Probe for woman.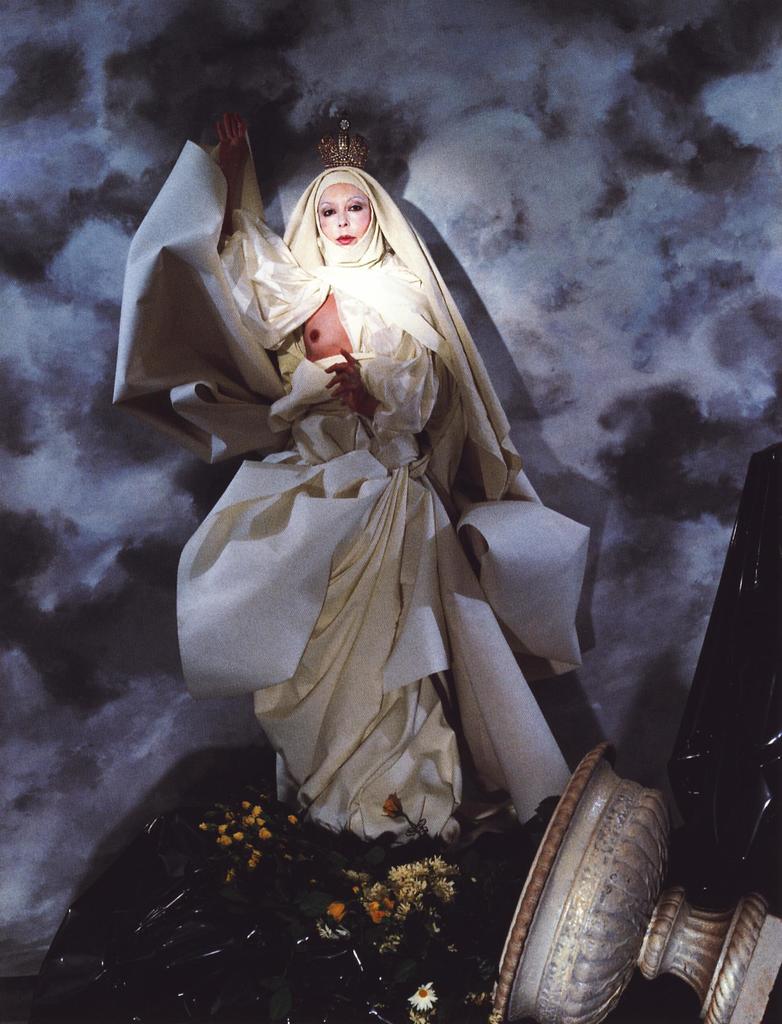
Probe result: box(98, 129, 633, 857).
